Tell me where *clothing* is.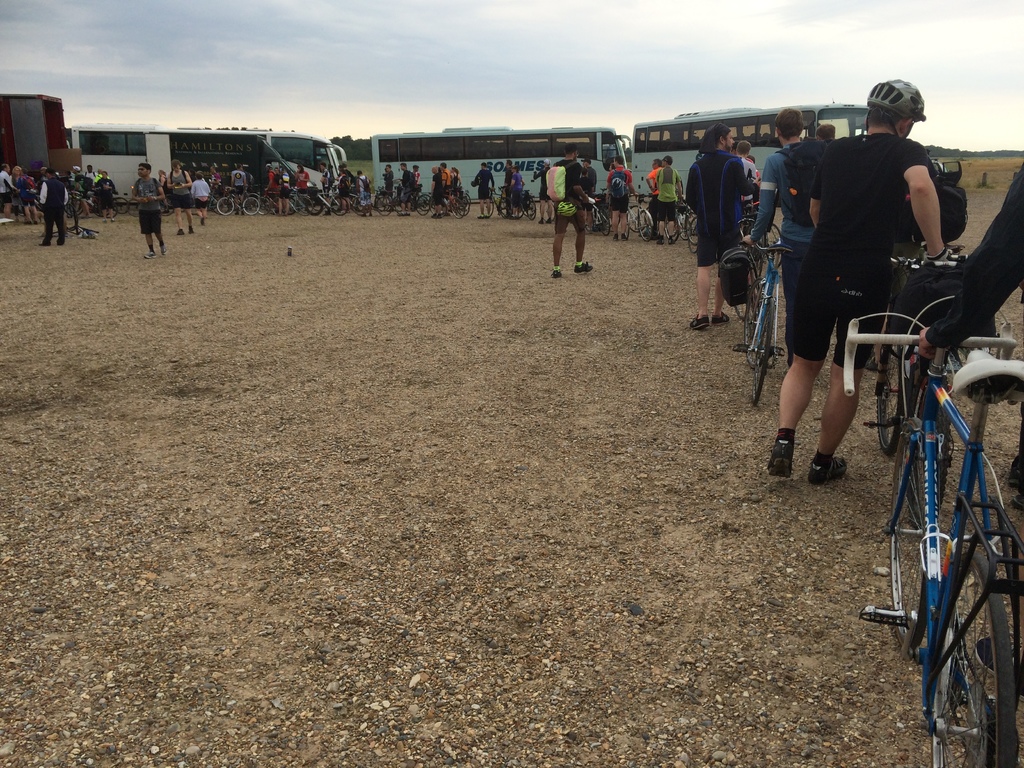
*clothing* is at l=687, t=145, r=748, b=270.
